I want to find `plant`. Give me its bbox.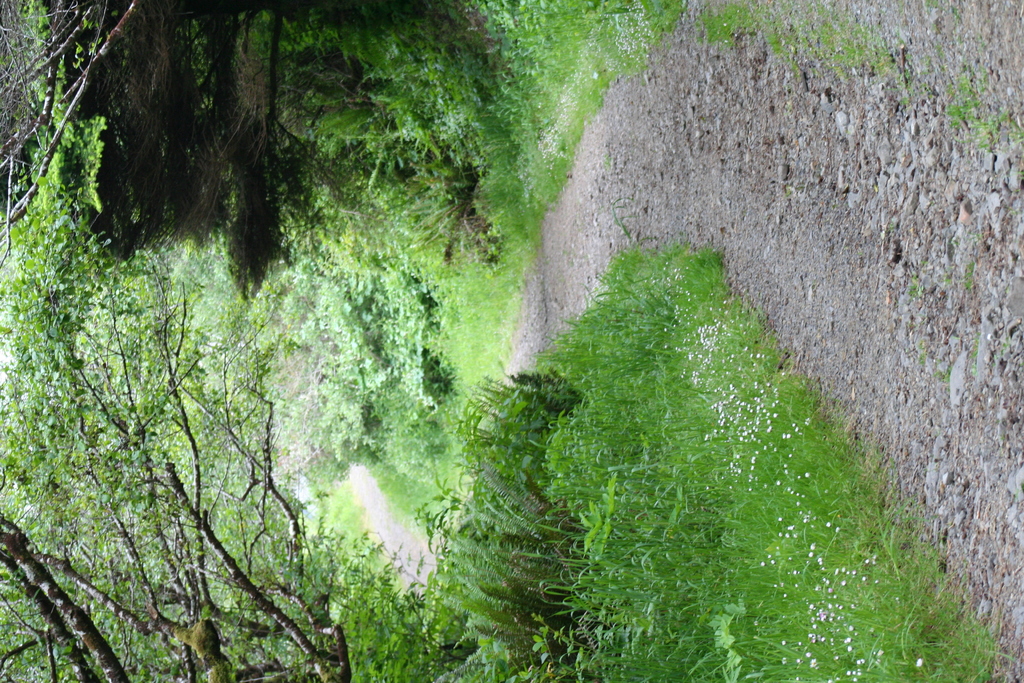
crop(961, 258, 975, 290).
